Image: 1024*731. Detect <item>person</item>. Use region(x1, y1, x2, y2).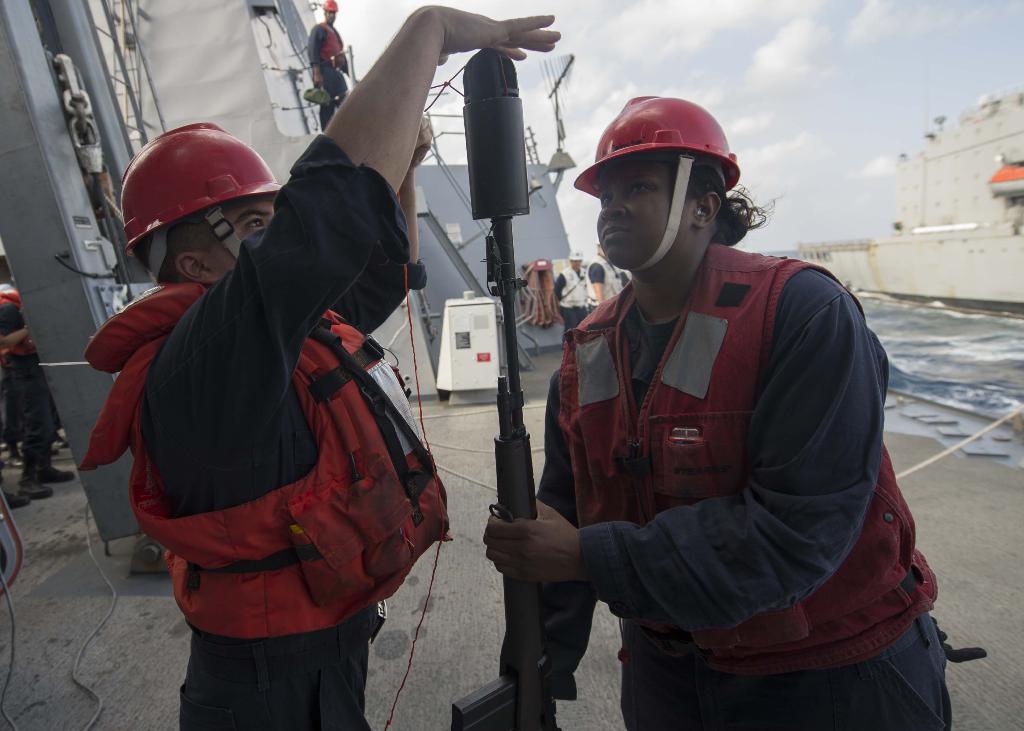
region(303, 0, 355, 132).
